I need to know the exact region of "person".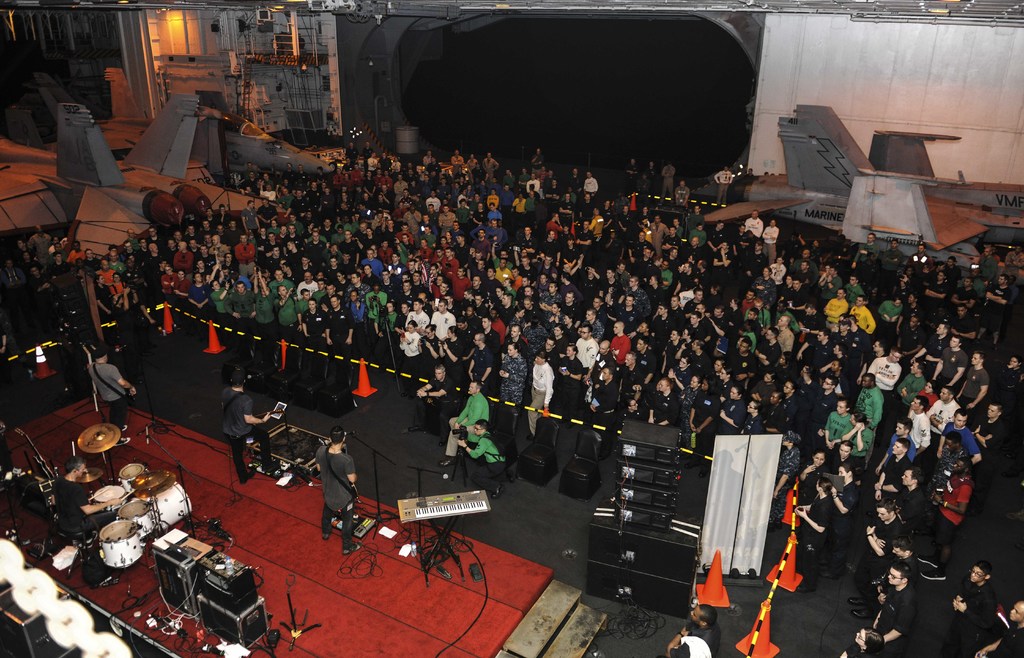
Region: [left=298, top=278, right=321, bottom=316].
